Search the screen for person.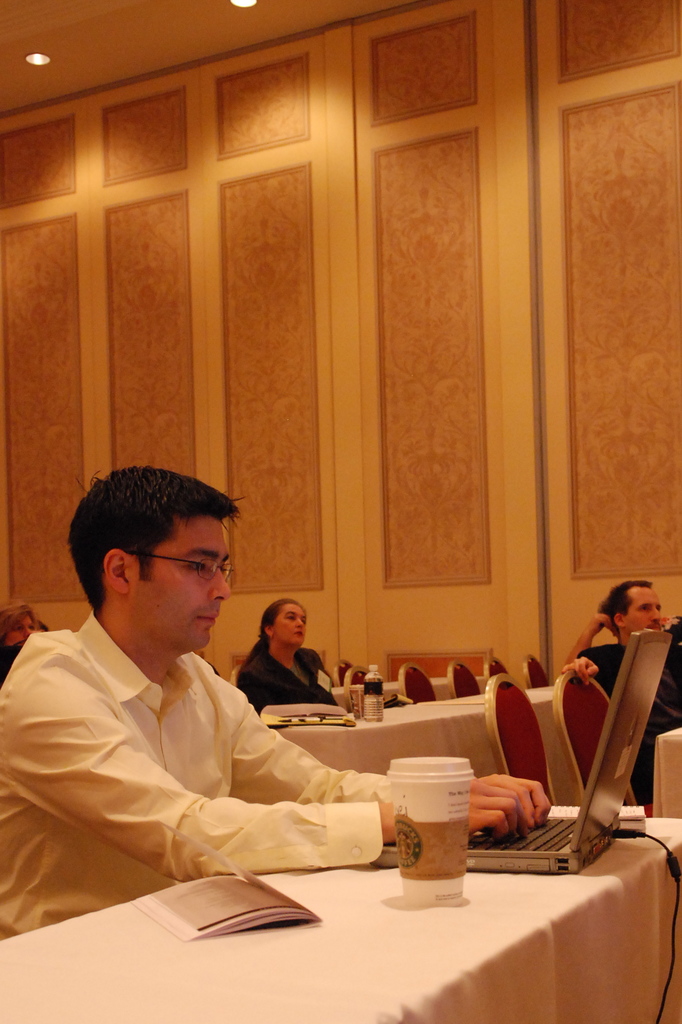
Found at Rect(0, 462, 555, 932).
